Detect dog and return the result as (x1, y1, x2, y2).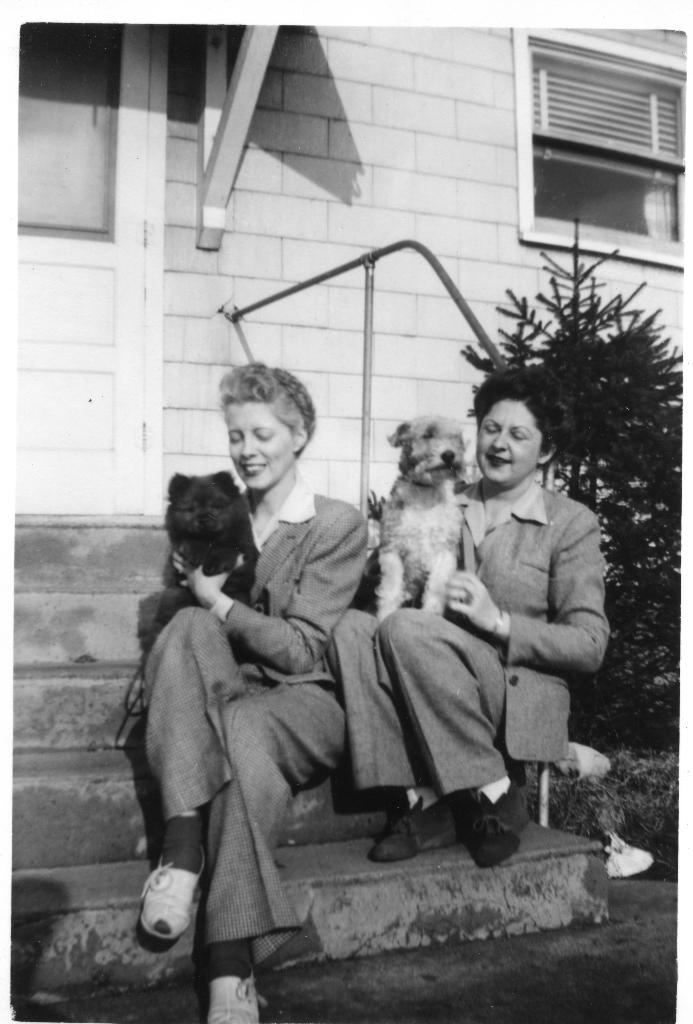
(142, 463, 270, 676).
